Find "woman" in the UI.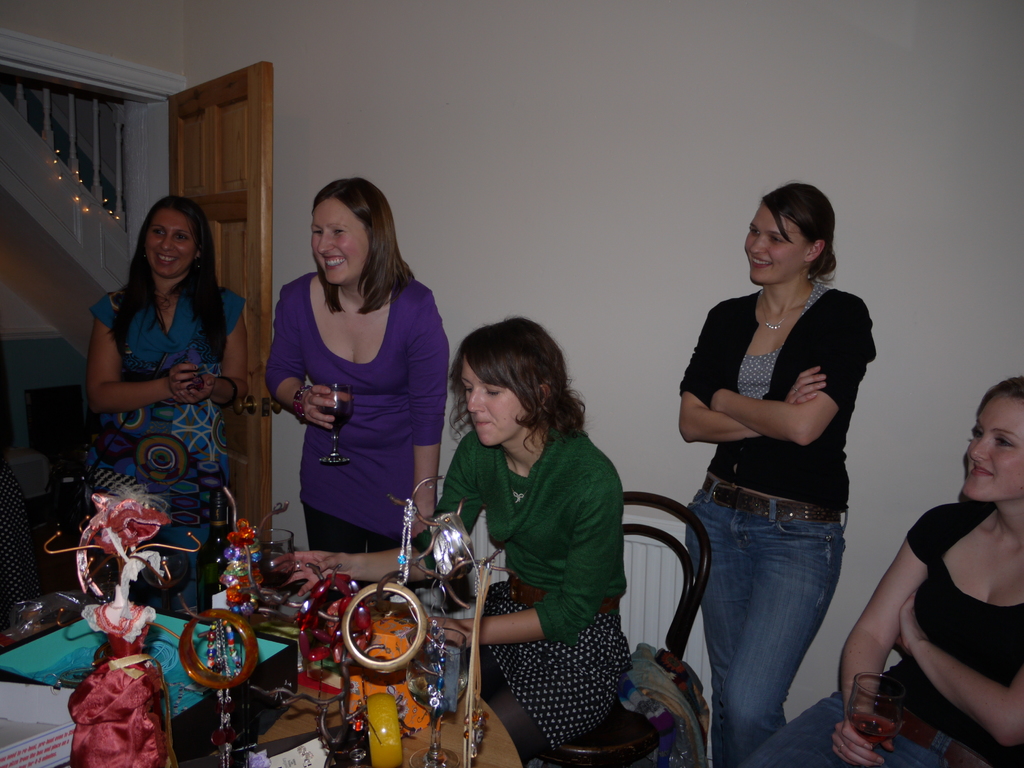
UI element at (266,177,453,594).
